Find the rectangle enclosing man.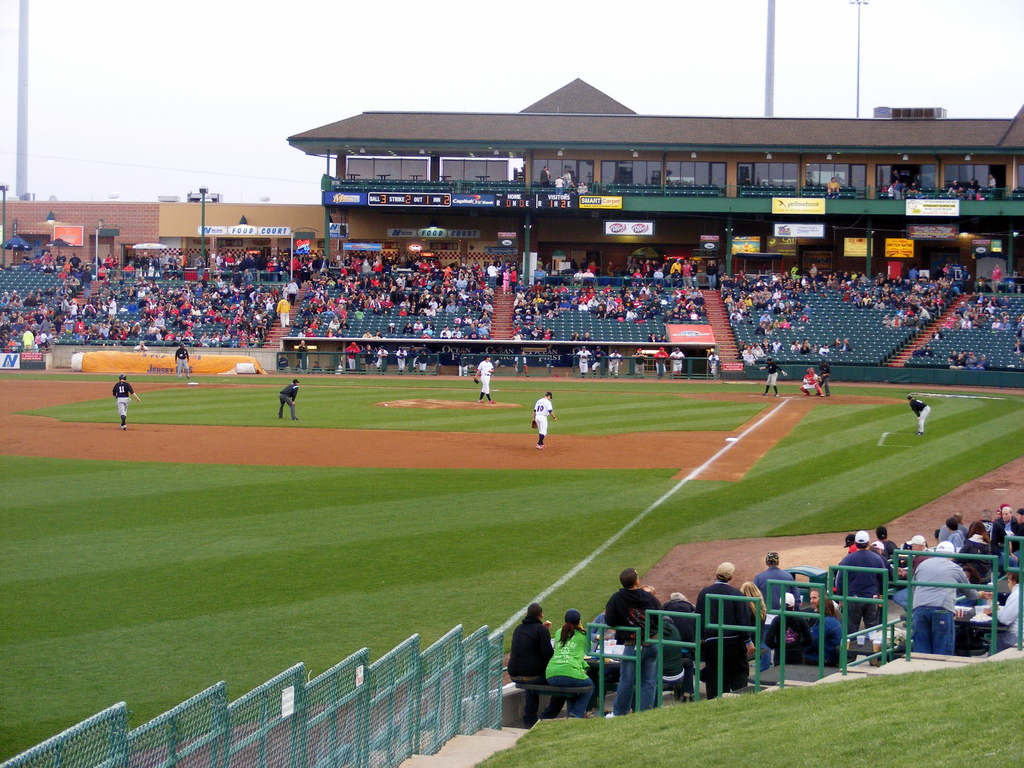
698 564 749 700.
